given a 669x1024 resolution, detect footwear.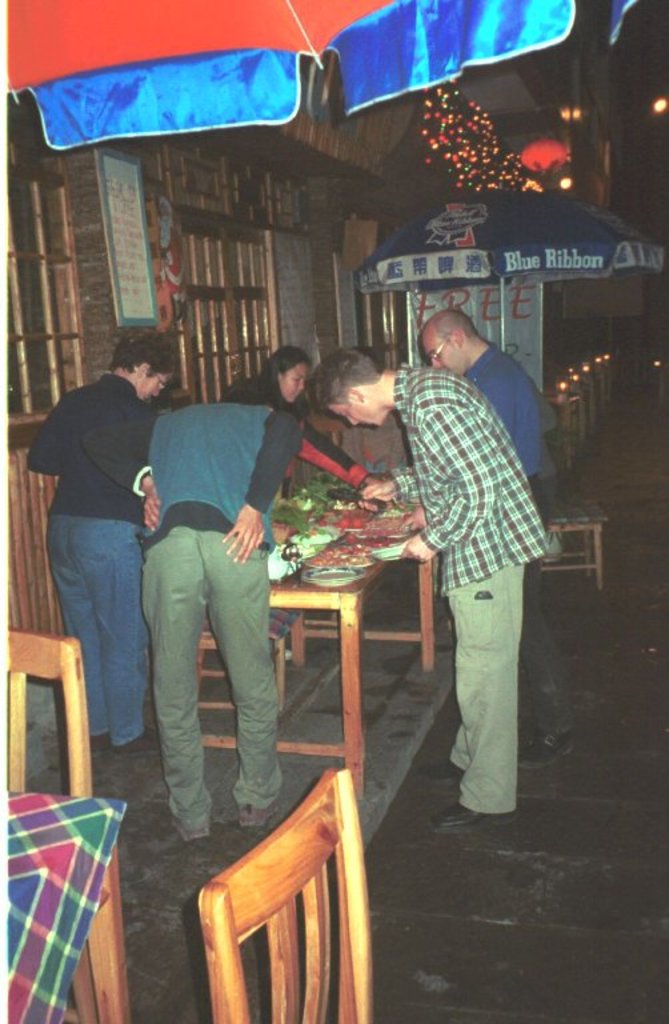
{"left": 428, "top": 775, "right": 516, "bottom": 835}.
